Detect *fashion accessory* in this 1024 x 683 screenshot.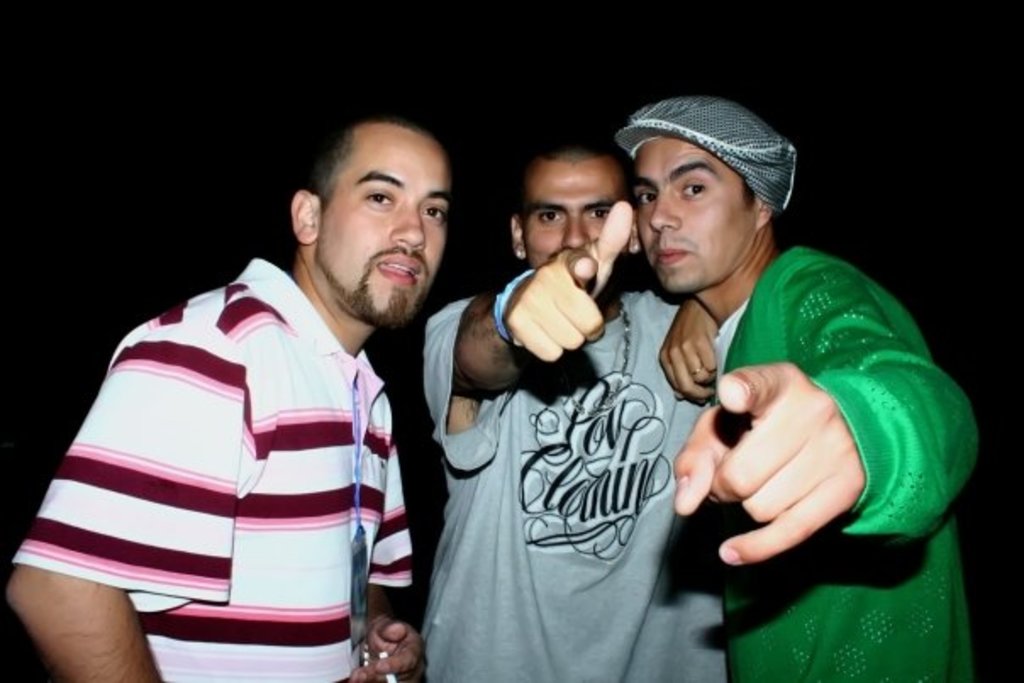
Detection: (x1=349, y1=390, x2=368, y2=666).
